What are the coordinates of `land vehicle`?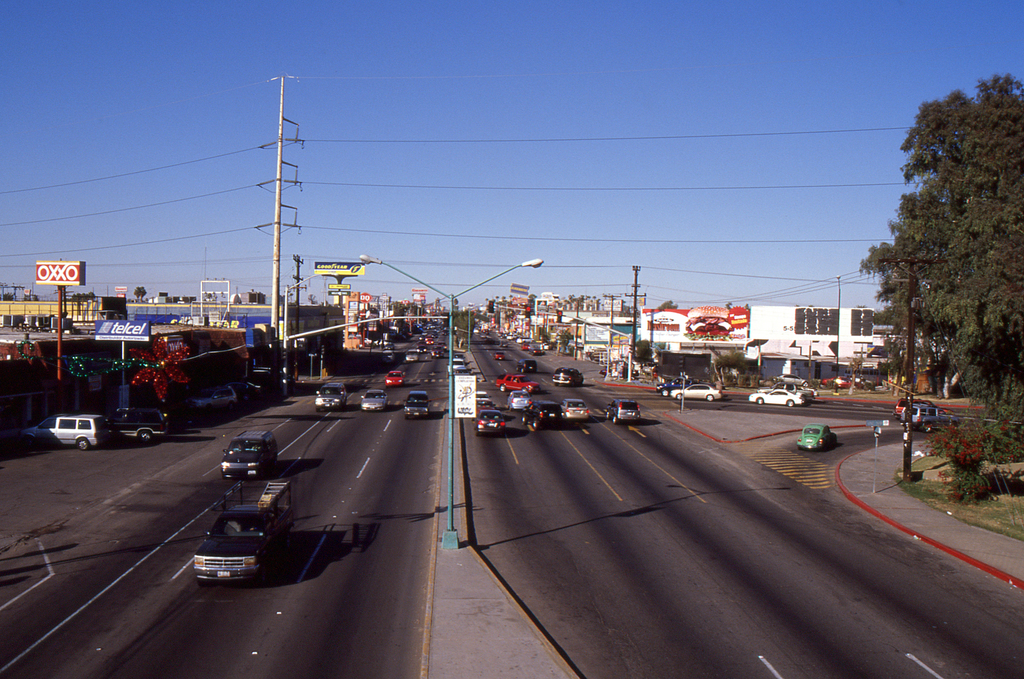
[499,353,506,356].
